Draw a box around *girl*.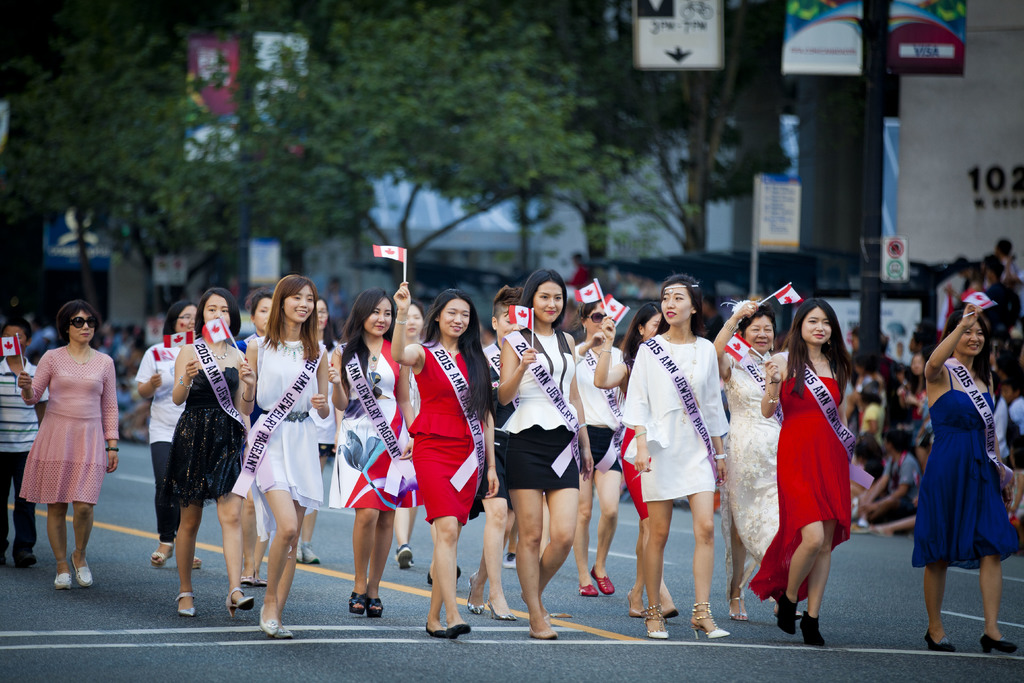
crop(755, 302, 861, 645).
